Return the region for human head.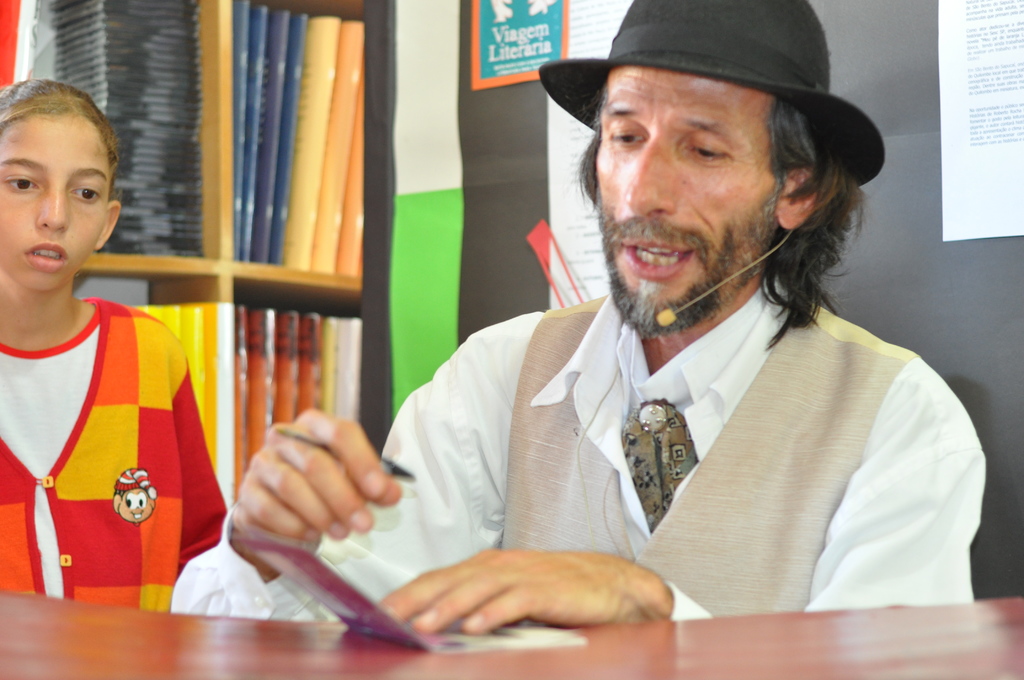
1:71:118:278.
